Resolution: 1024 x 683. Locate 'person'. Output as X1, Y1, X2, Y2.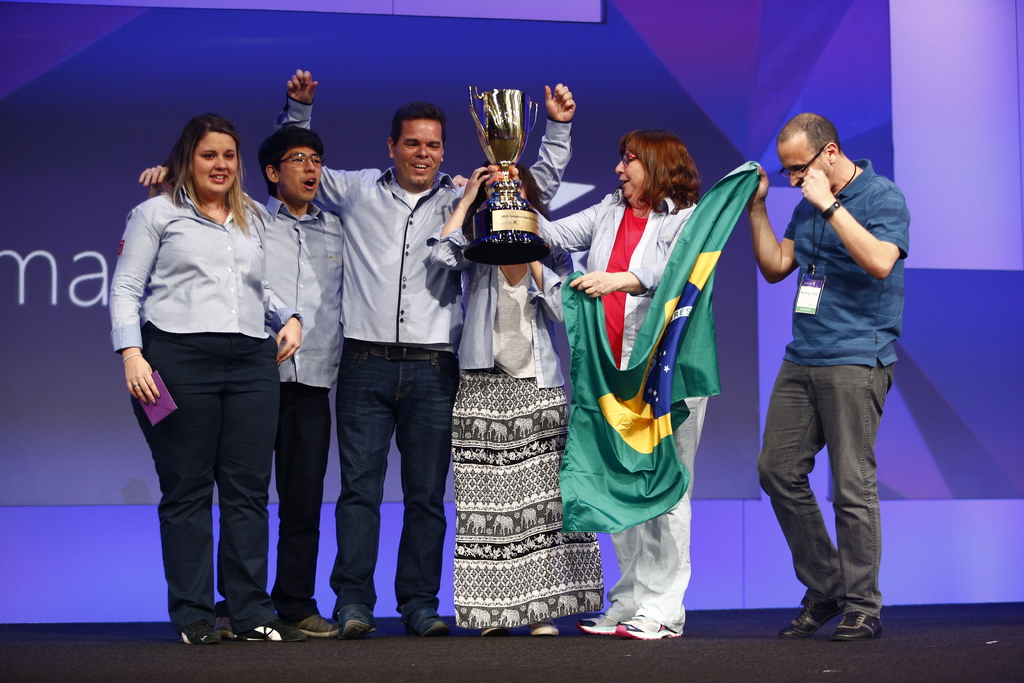
486, 129, 712, 639.
